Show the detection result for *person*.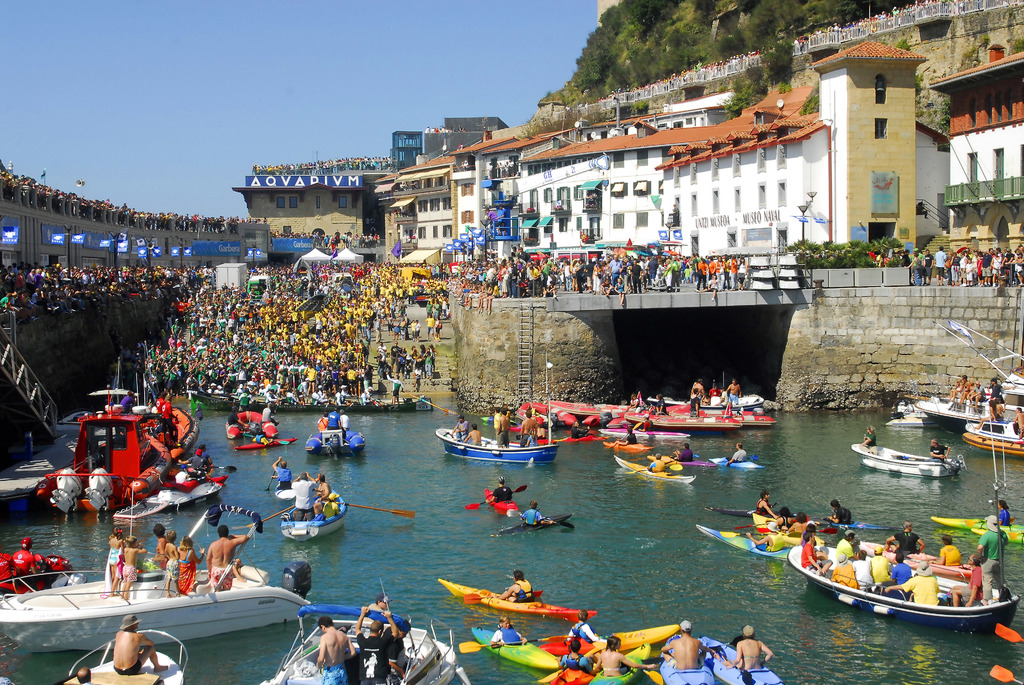
left=492, top=477, right=516, bottom=505.
